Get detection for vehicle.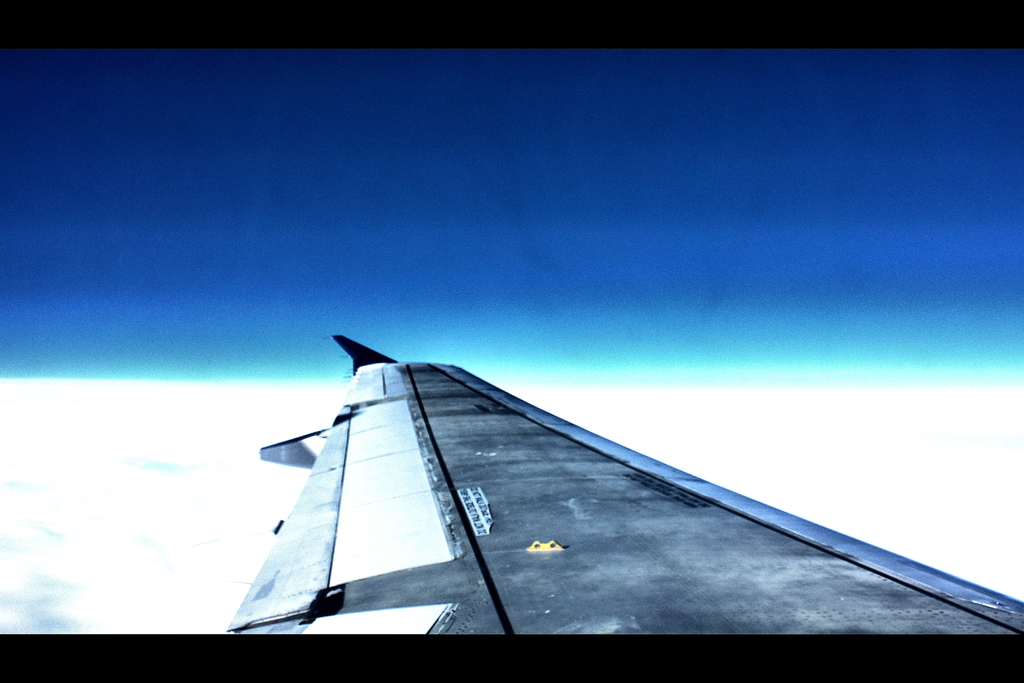
Detection: detection(182, 338, 1023, 639).
